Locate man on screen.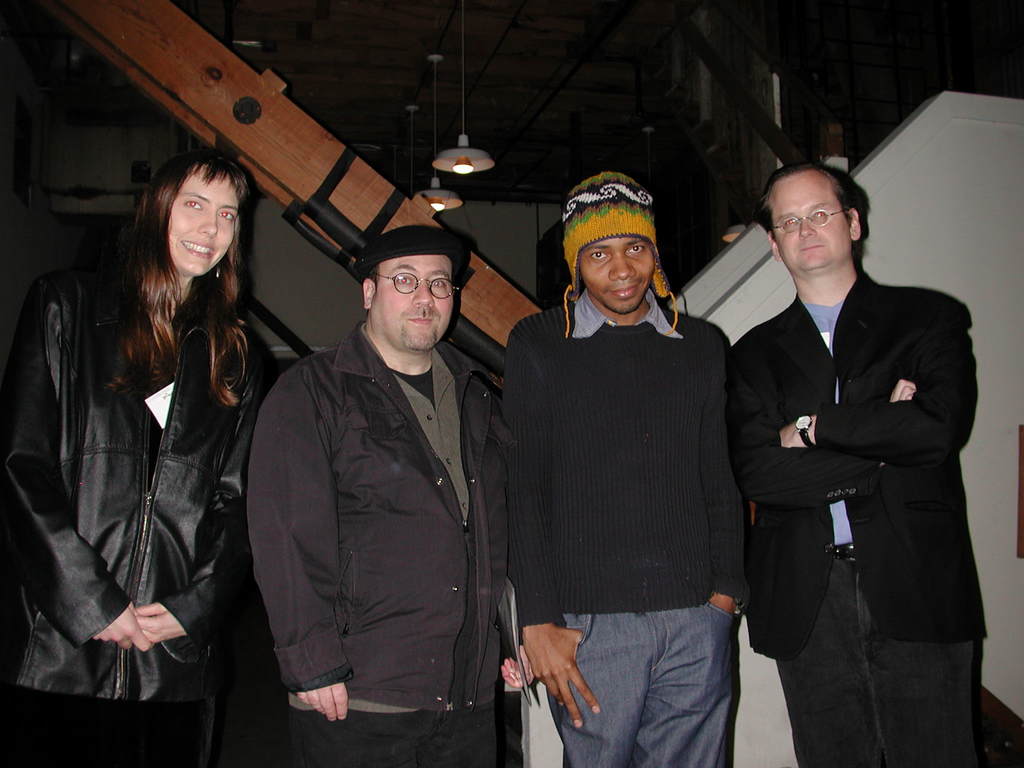
On screen at [248,224,536,767].
